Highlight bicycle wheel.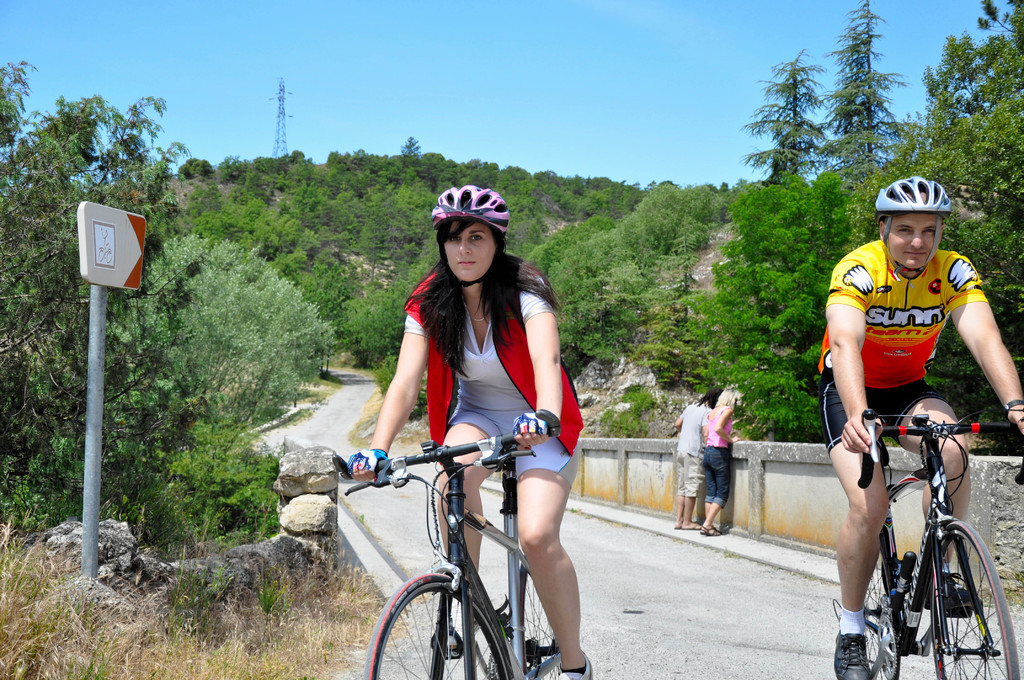
Highlighted region: {"x1": 861, "y1": 551, "x2": 895, "y2": 679}.
